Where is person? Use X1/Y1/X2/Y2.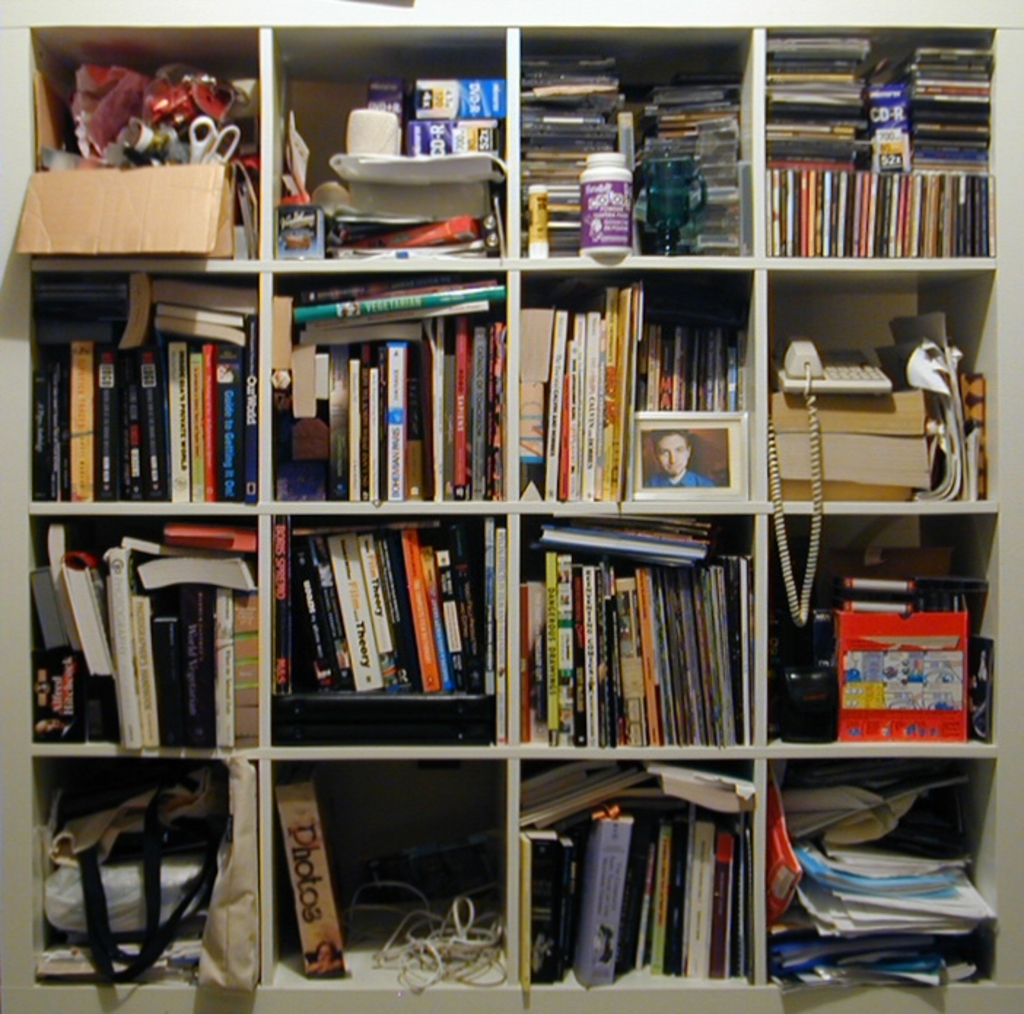
308/945/346/978.
